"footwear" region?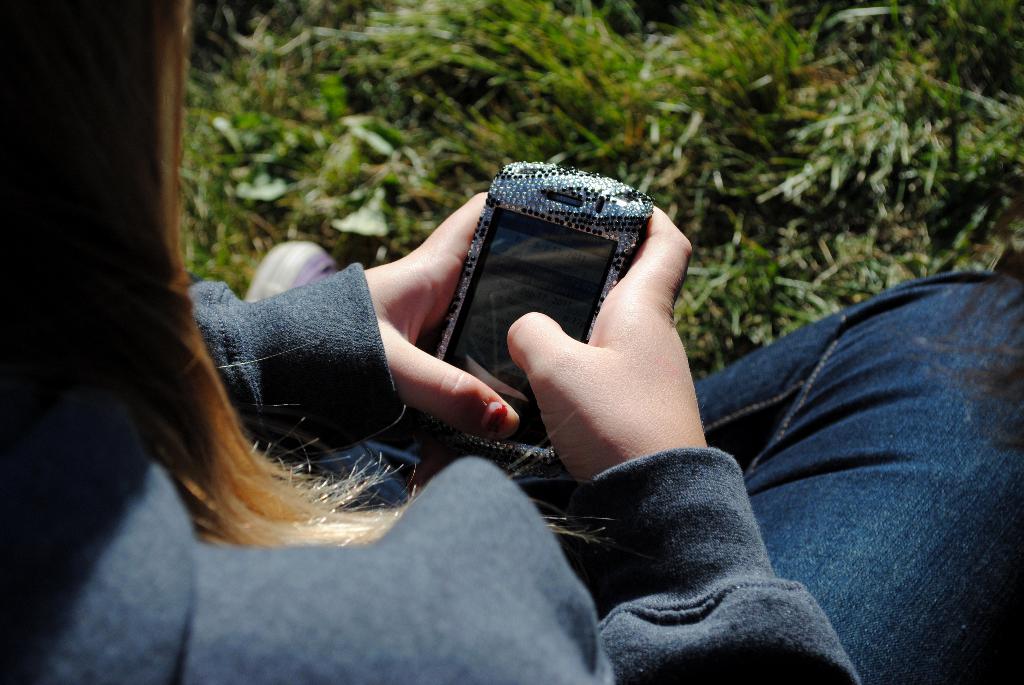
locate(241, 239, 340, 308)
